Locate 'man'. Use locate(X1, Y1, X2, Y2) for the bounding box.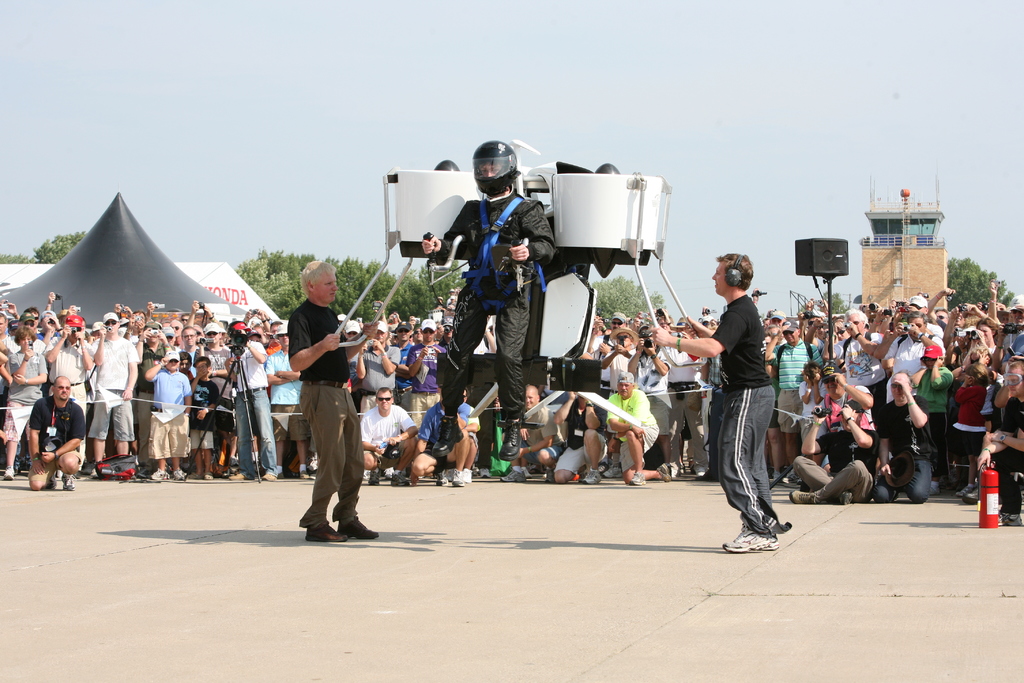
locate(412, 388, 481, 483).
